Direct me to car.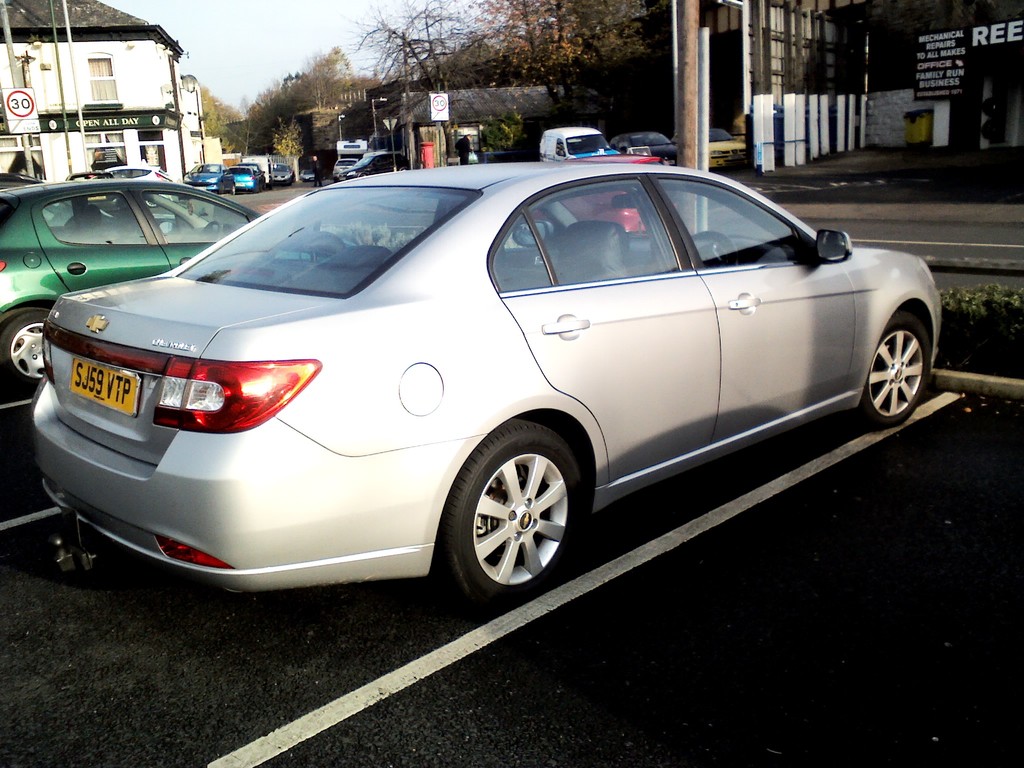
Direction: left=0, top=172, right=41, bottom=189.
